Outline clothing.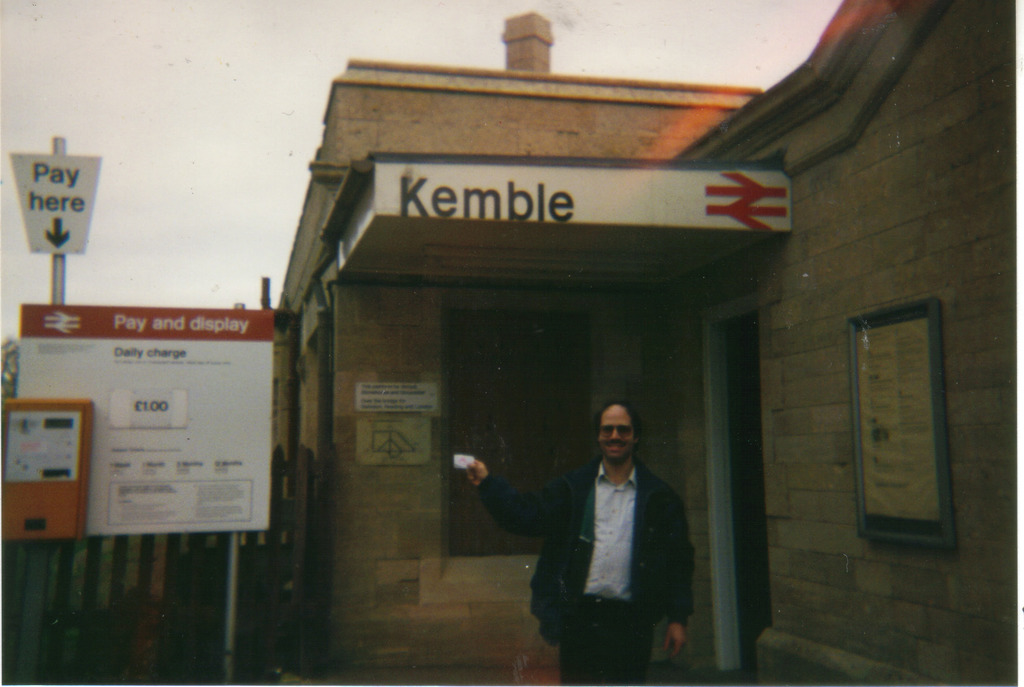
Outline: <bbox>519, 422, 698, 677</bbox>.
